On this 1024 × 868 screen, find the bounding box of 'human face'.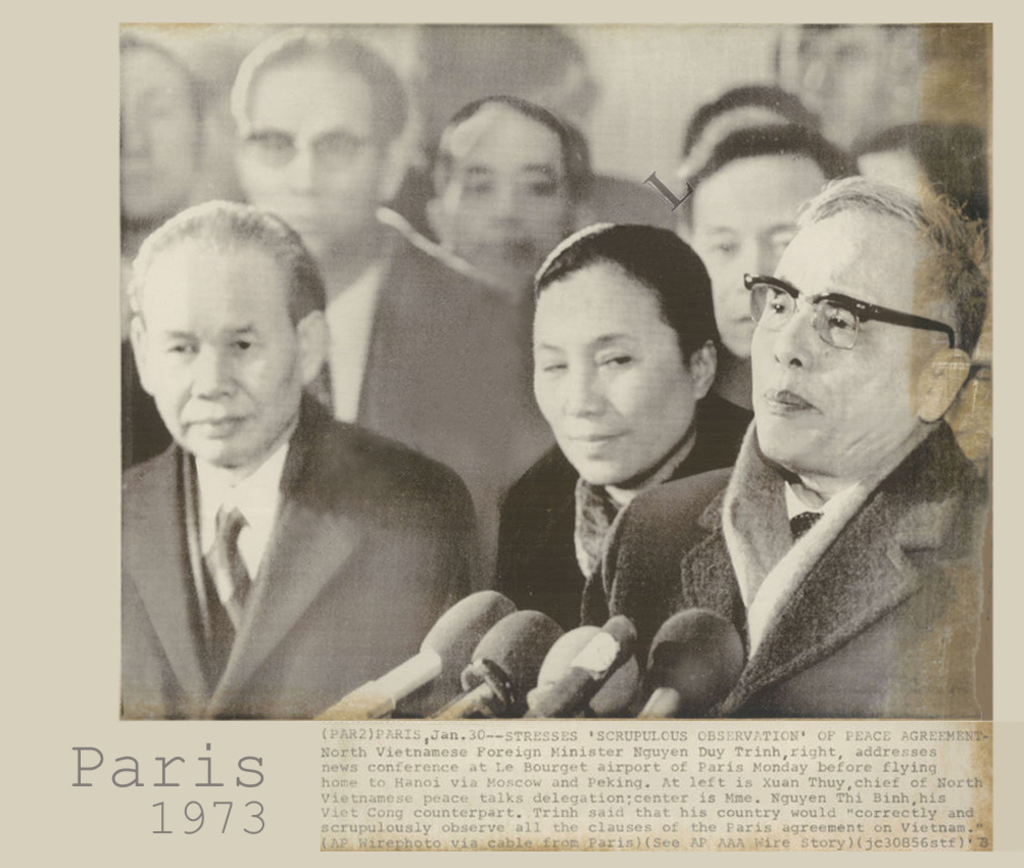
Bounding box: bbox=(234, 52, 382, 266).
